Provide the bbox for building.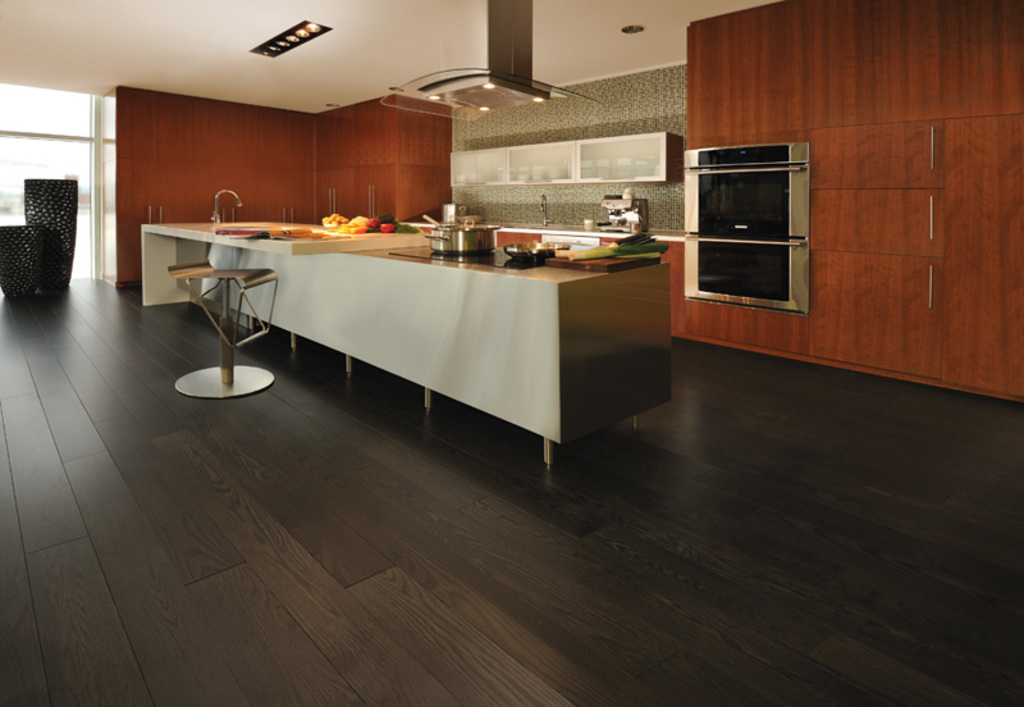
<bbox>0, 0, 1023, 706</bbox>.
